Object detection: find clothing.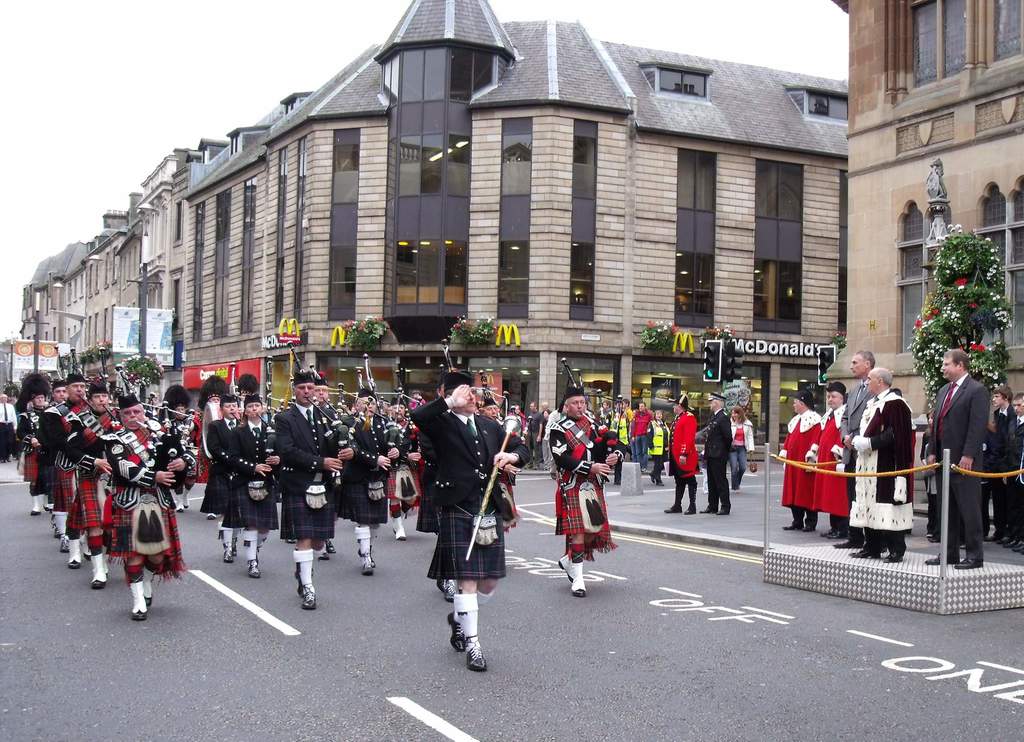
[x1=852, y1=391, x2=912, y2=532].
